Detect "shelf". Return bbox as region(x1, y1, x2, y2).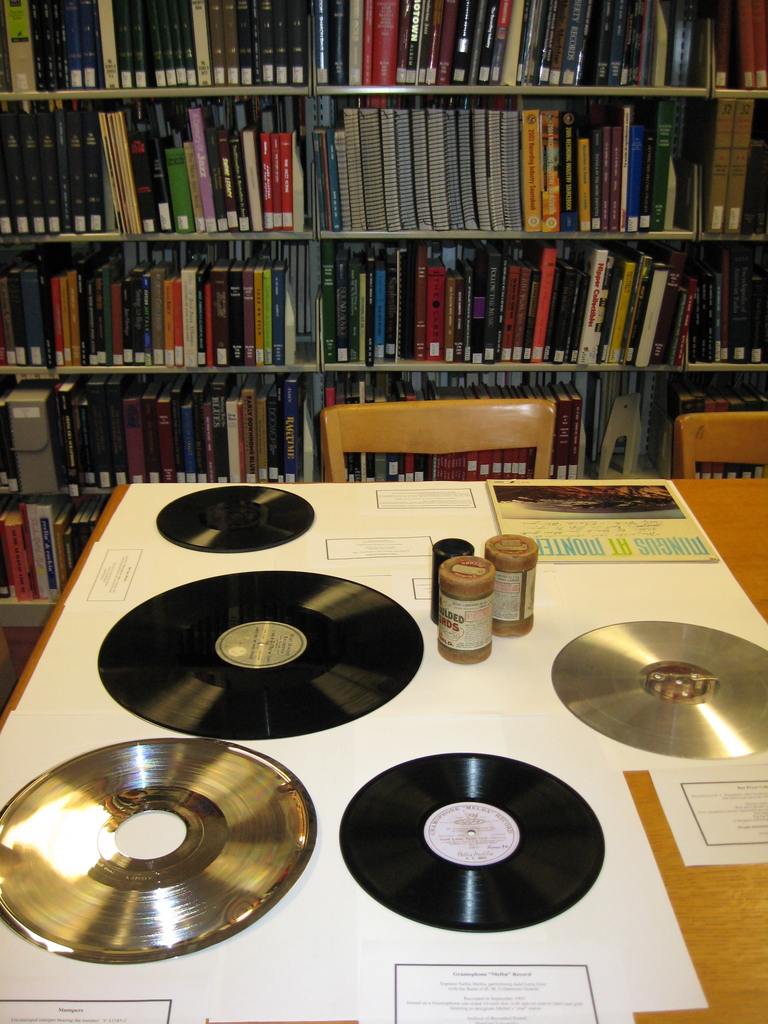
region(305, 237, 685, 369).
